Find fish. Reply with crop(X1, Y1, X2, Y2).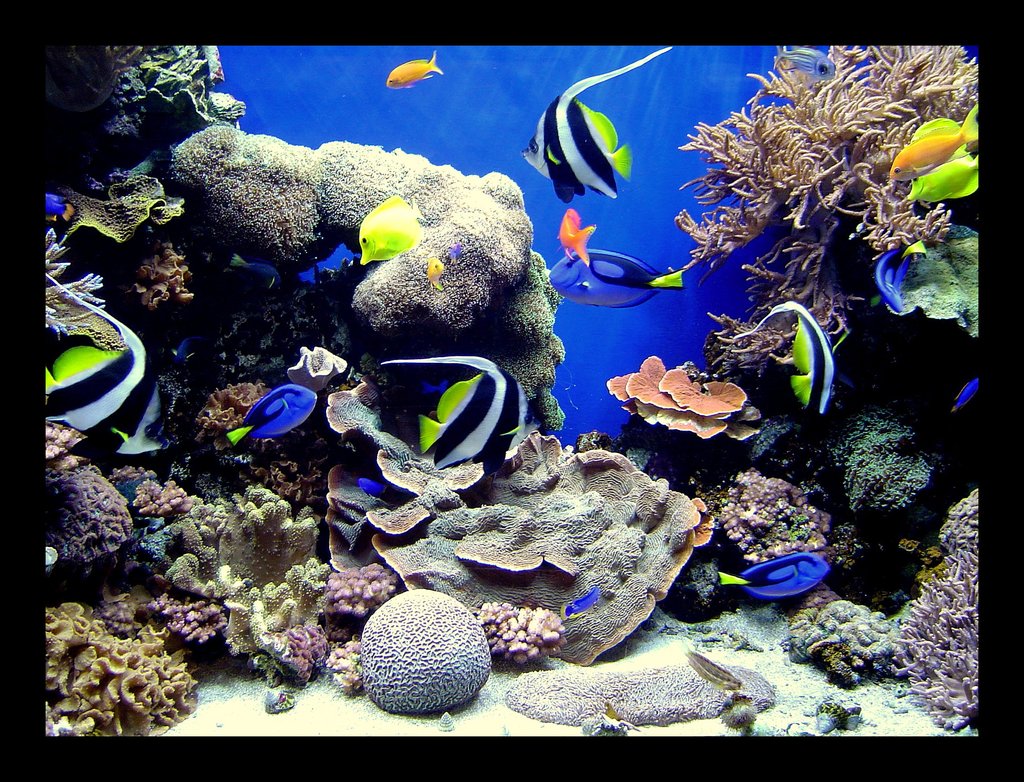
crop(385, 49, 447, 89).
